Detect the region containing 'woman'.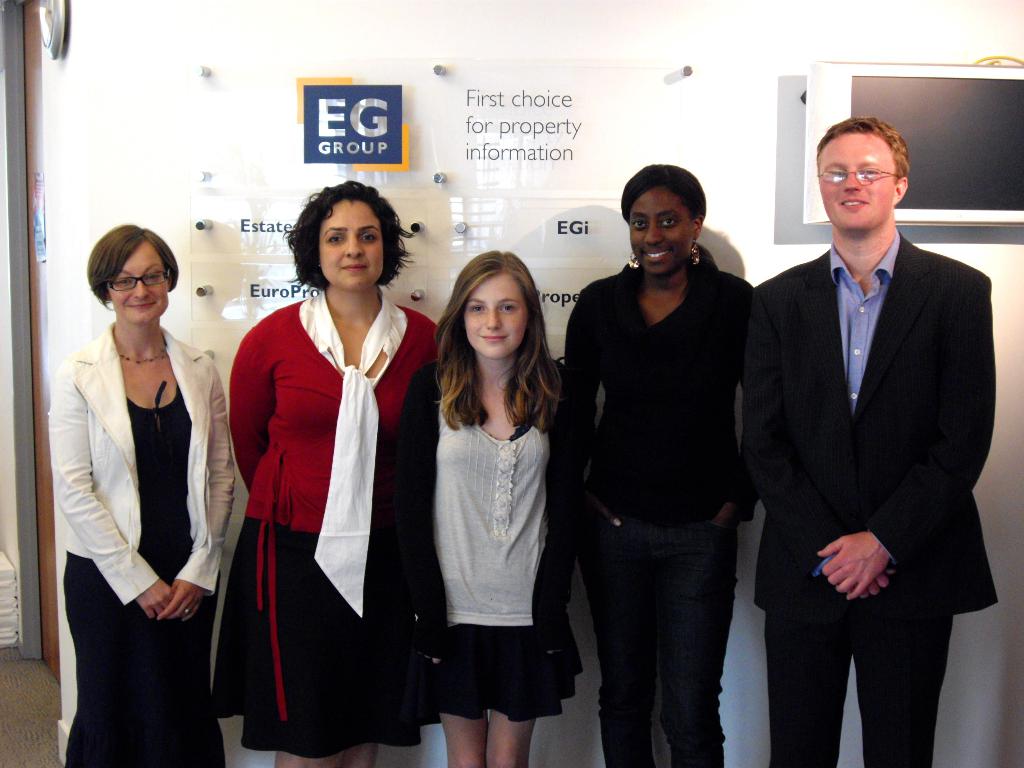
select_region(58, 221, 248, 767).
